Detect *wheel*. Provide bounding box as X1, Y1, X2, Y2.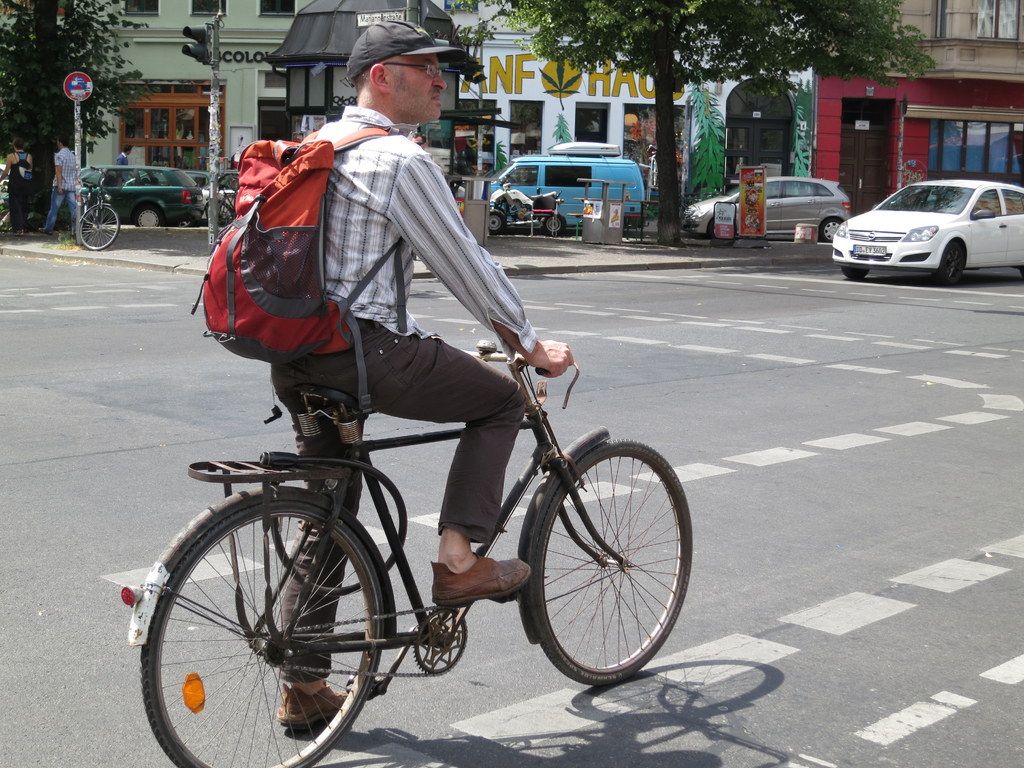
203, 196, 235, 224.
